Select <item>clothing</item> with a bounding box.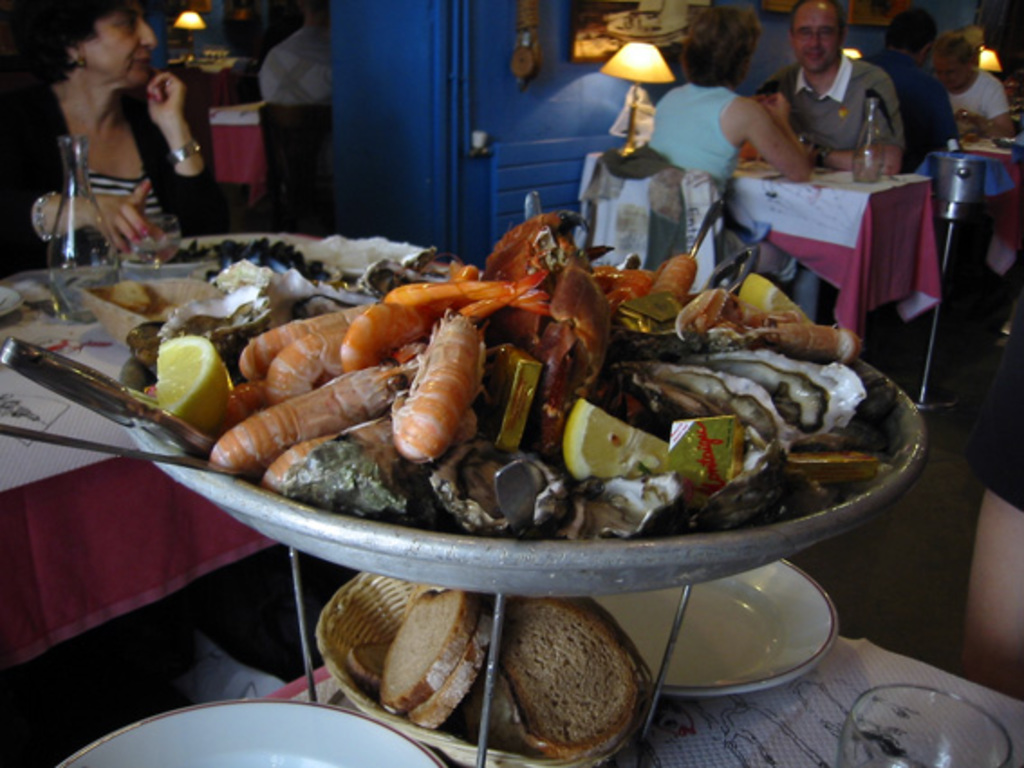
pyautogui.locateOnScreen(652, 72, 753, 278).
